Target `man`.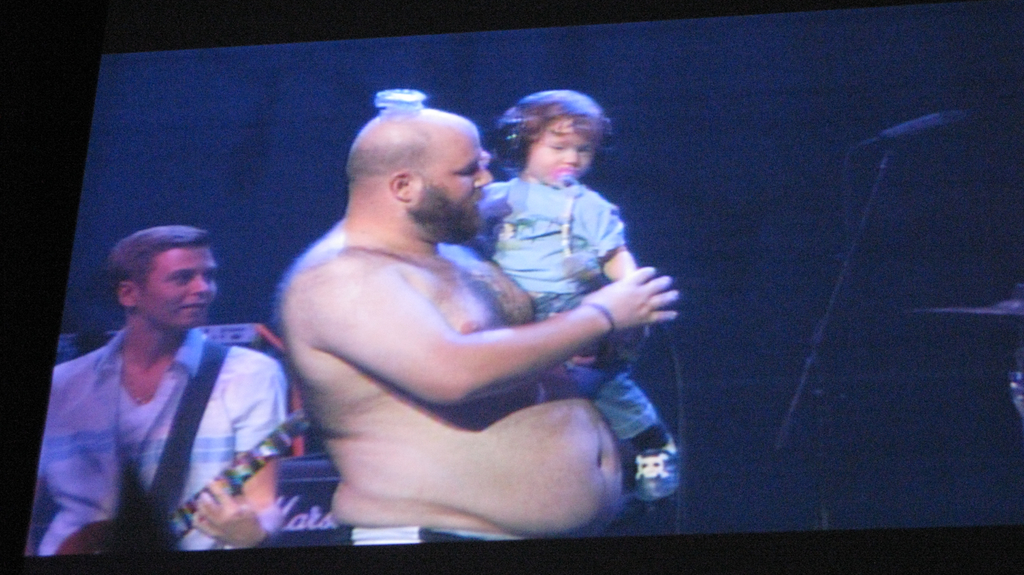
Target region: (30, 223, 295, 553).
